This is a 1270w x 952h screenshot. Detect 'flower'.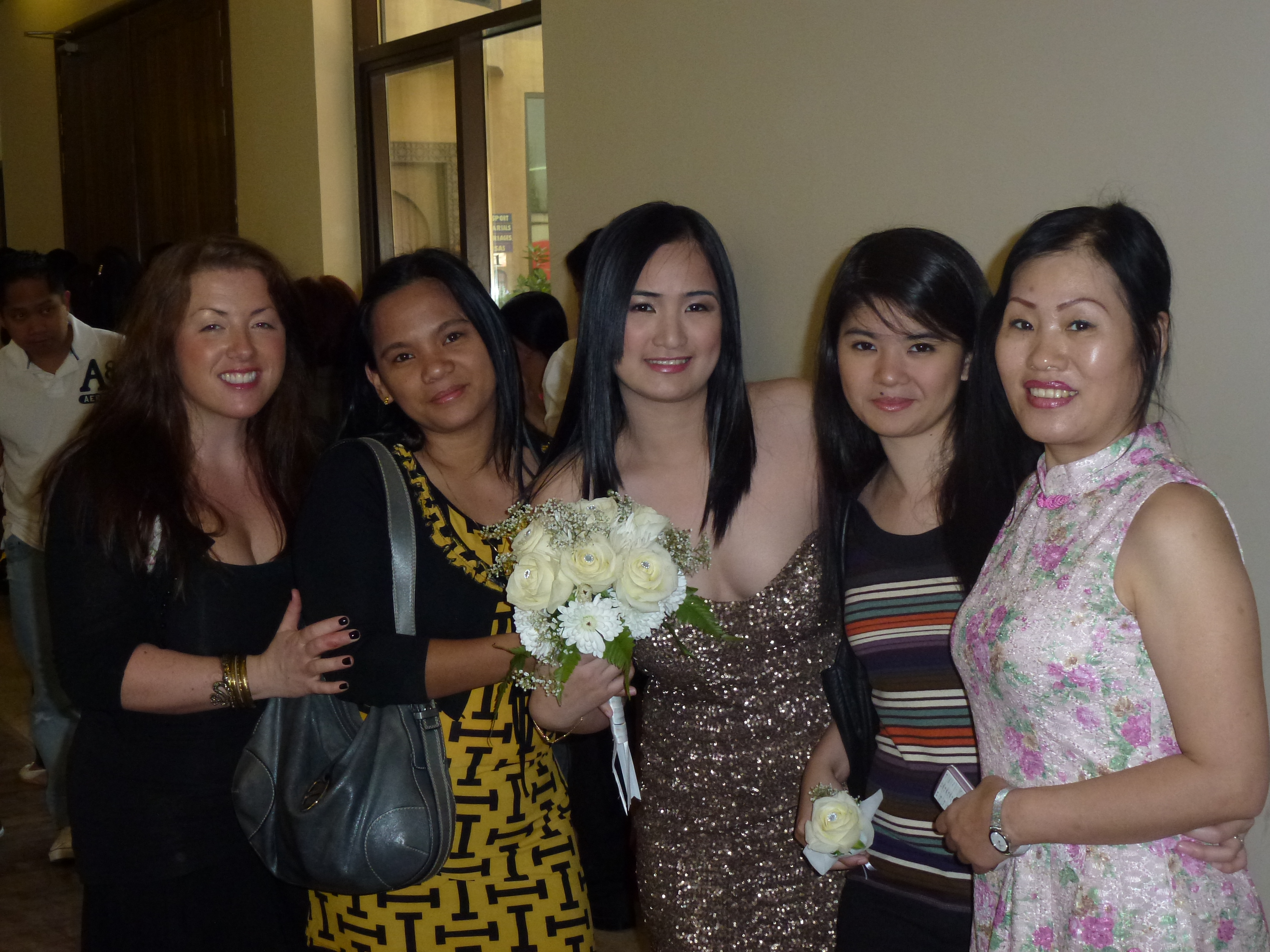
{"x1": 235, "y1": 231, "x2": 260, "y2": 257}.
